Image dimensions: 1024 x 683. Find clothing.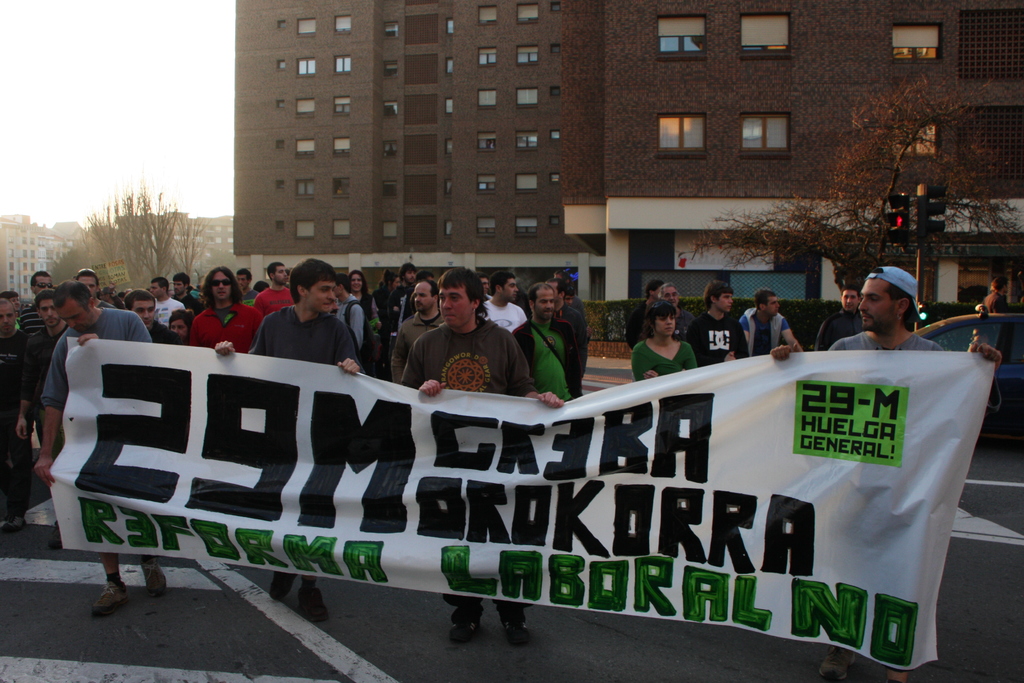
983 288 1005 311.
